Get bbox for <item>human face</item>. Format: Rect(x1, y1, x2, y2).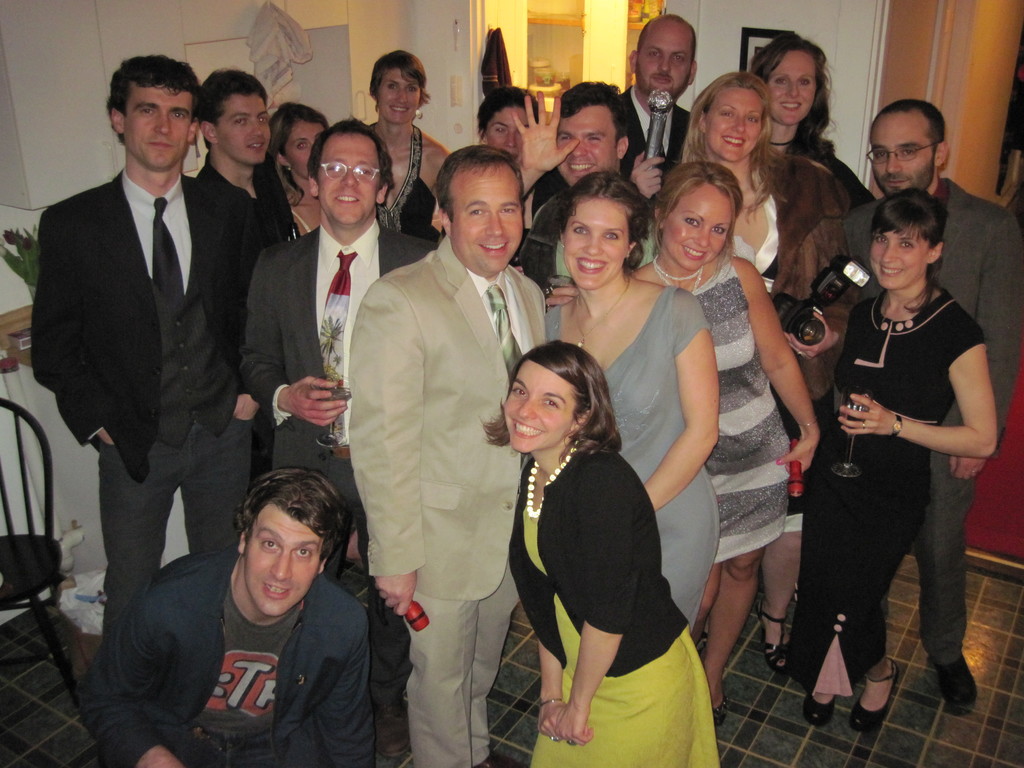
Rect(706, 80, 767, 164).
